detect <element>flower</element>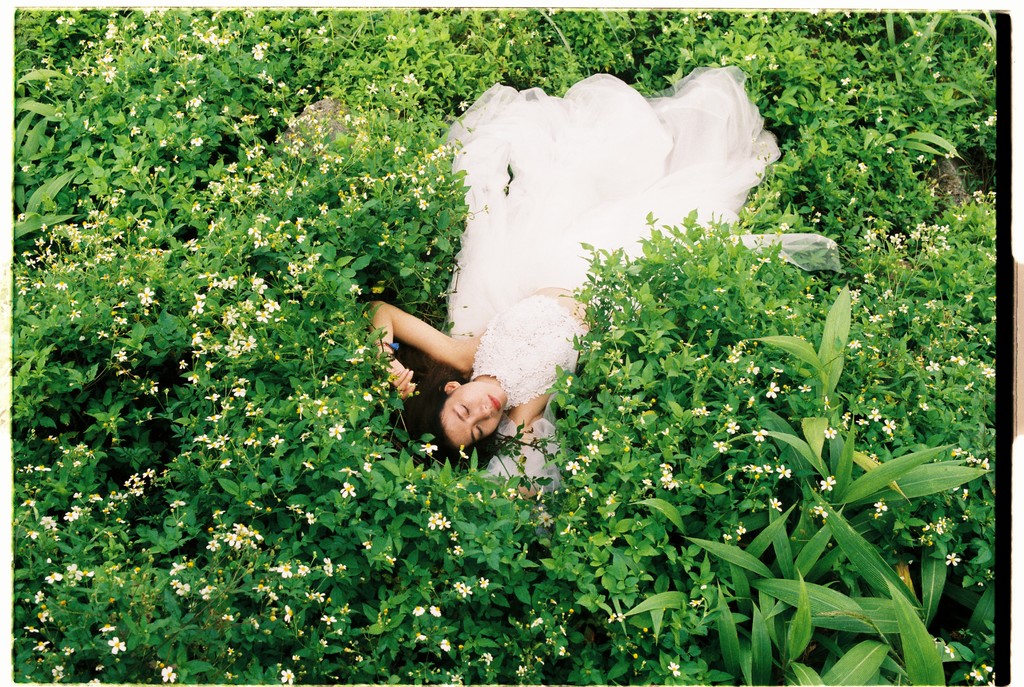
534,618,540,625
